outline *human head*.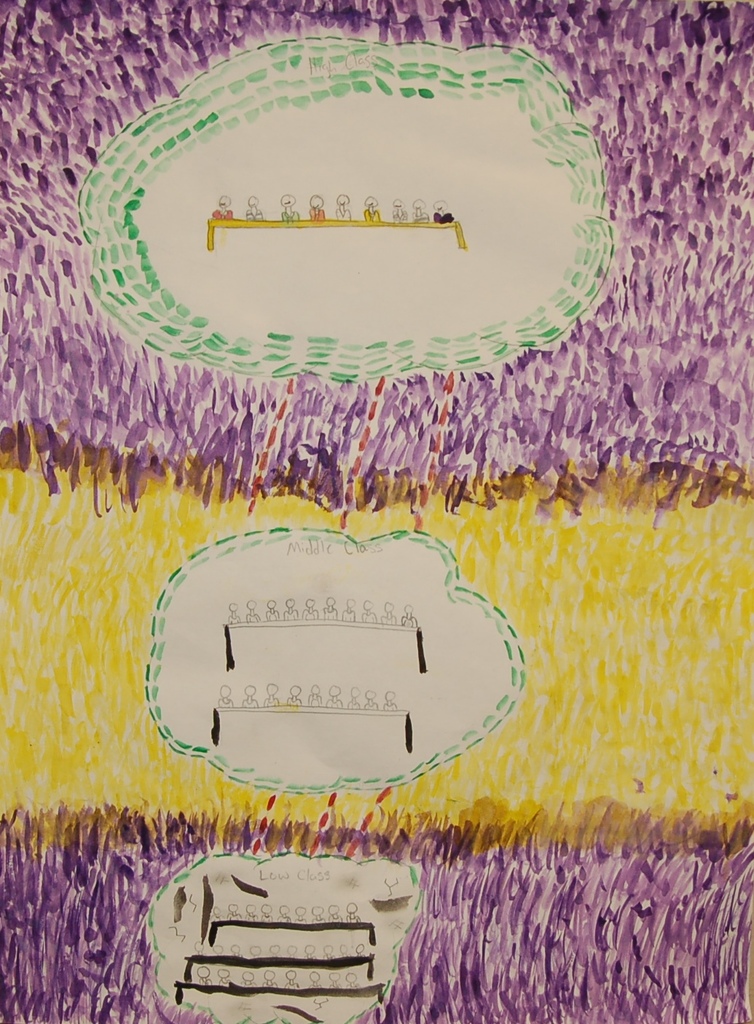
Outline: rect(267, 681, 277, 696).
